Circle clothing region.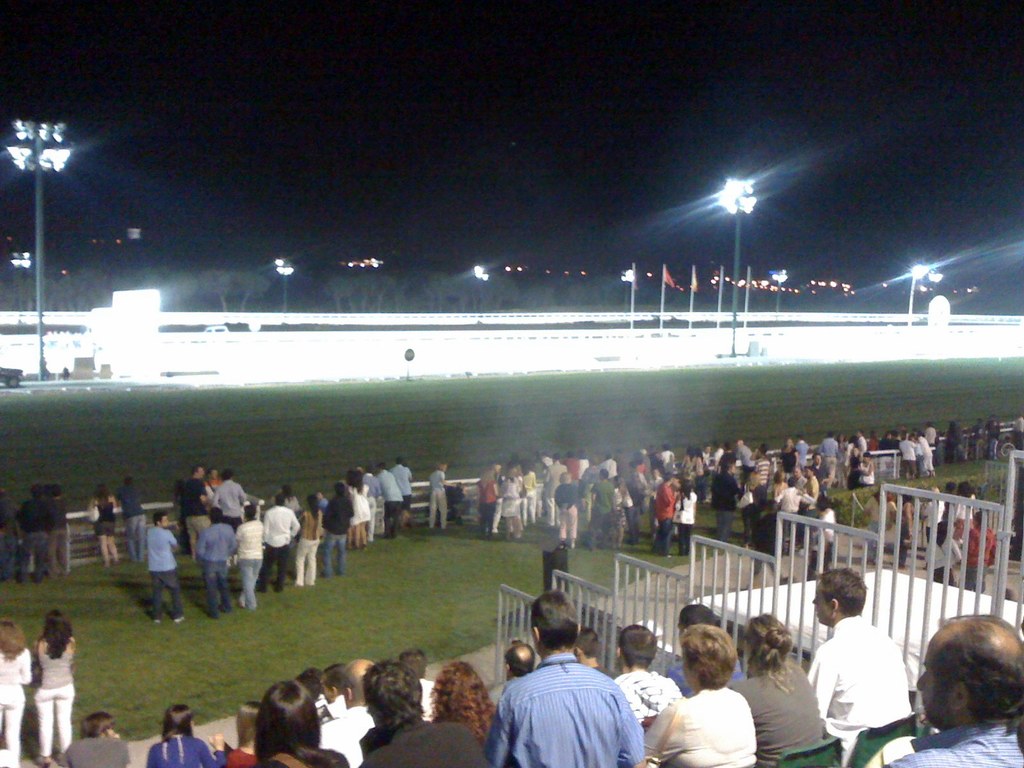
Region: (left=733, top=653, right=824, bottom=767).
